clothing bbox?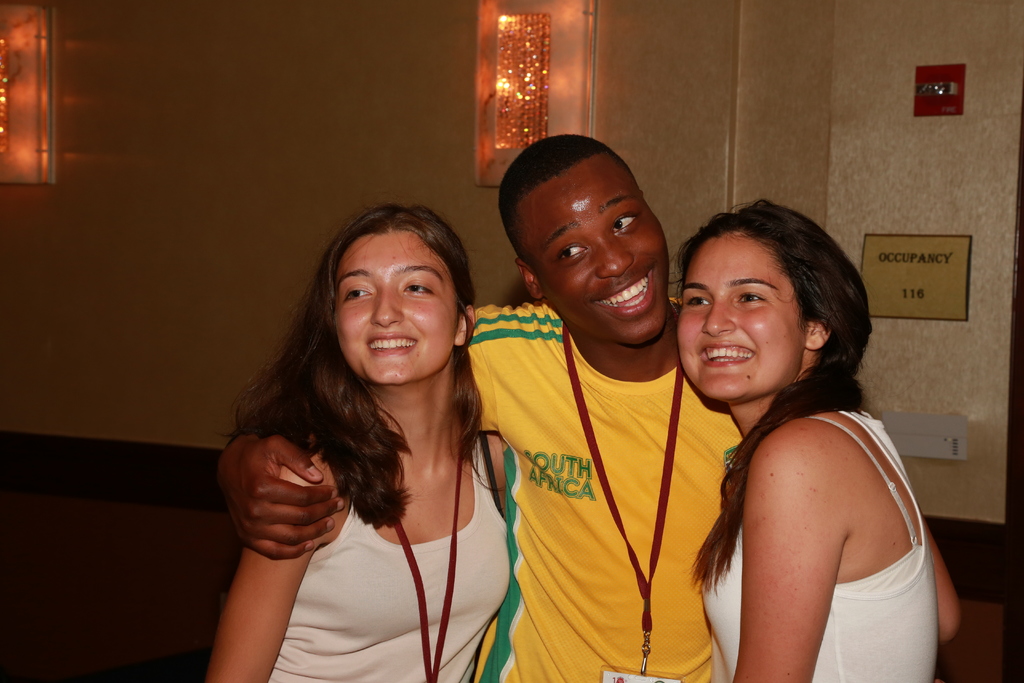
select_region(266, 429, 538, 682)
